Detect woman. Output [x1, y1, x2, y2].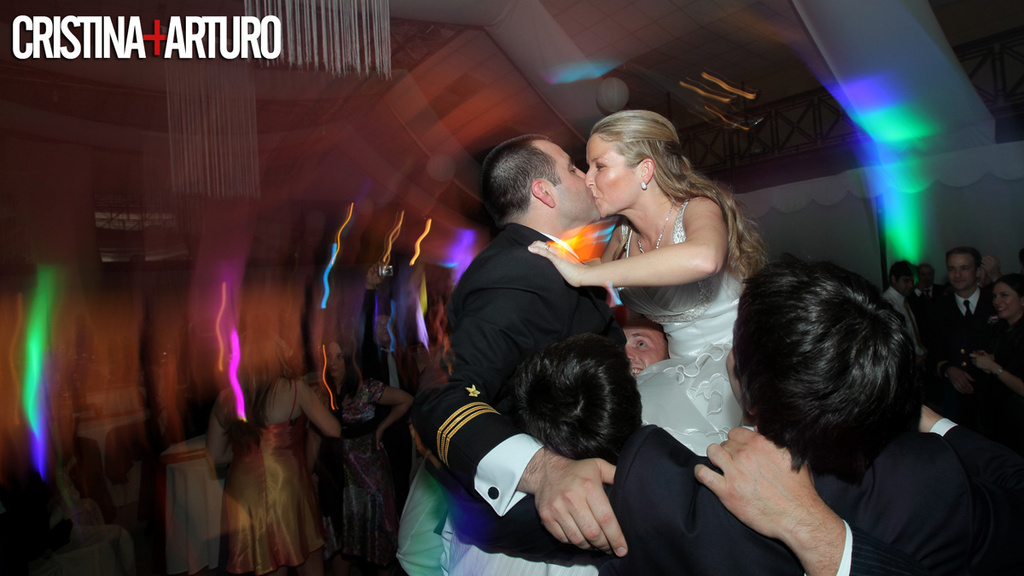
[308, 333, 414, 575].
